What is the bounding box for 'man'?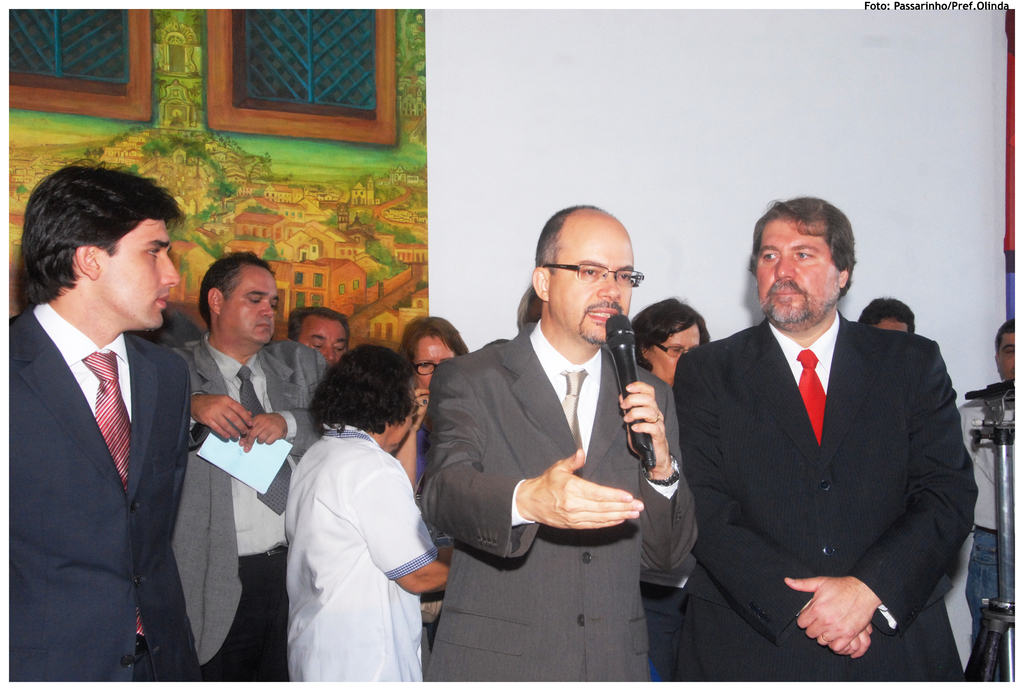
<box>676,195,979,690</box>.
